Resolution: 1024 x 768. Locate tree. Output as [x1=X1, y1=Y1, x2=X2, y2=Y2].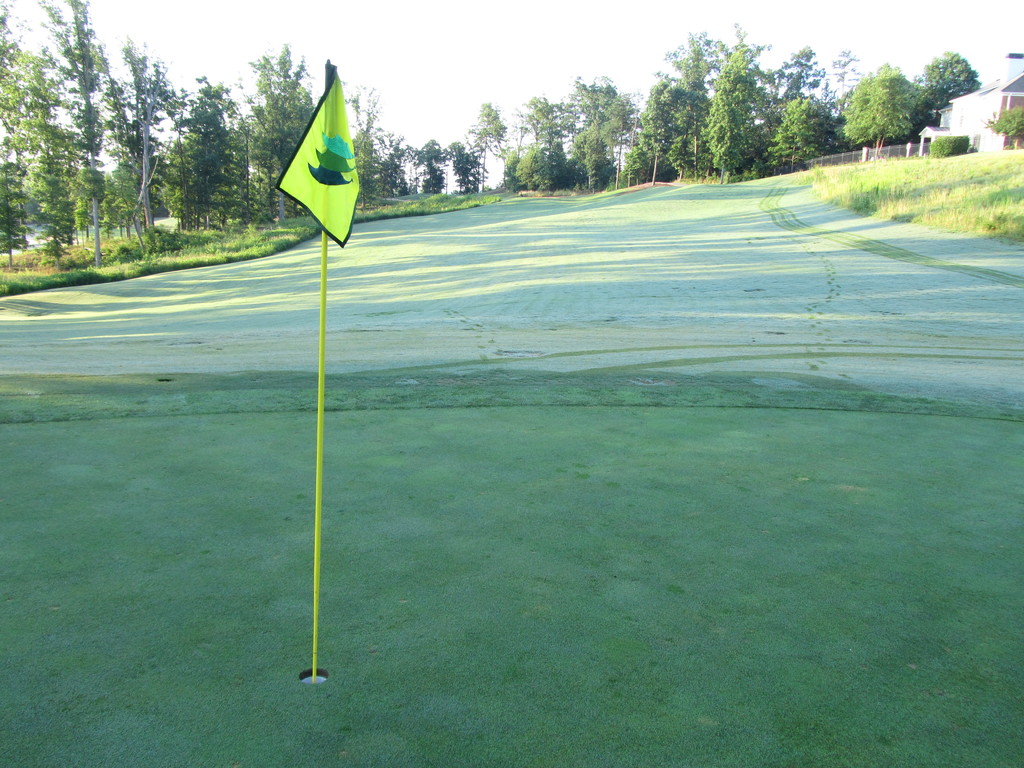
[x1=839, y1=60, x2=950, y2=138].
